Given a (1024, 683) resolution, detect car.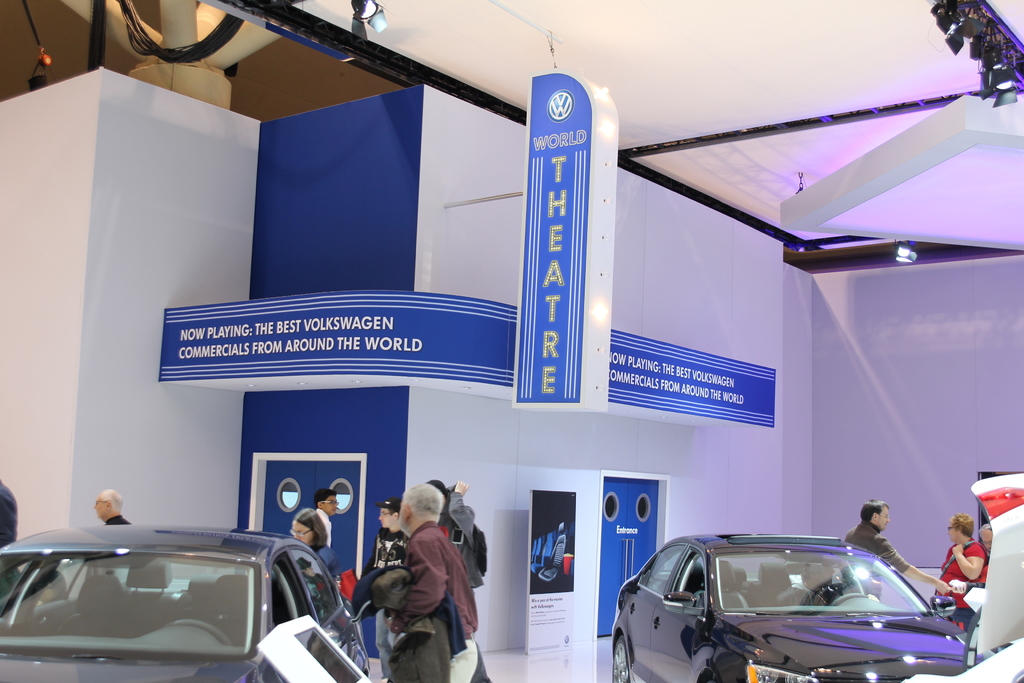
bbox=[0, 525, 358, 682].
